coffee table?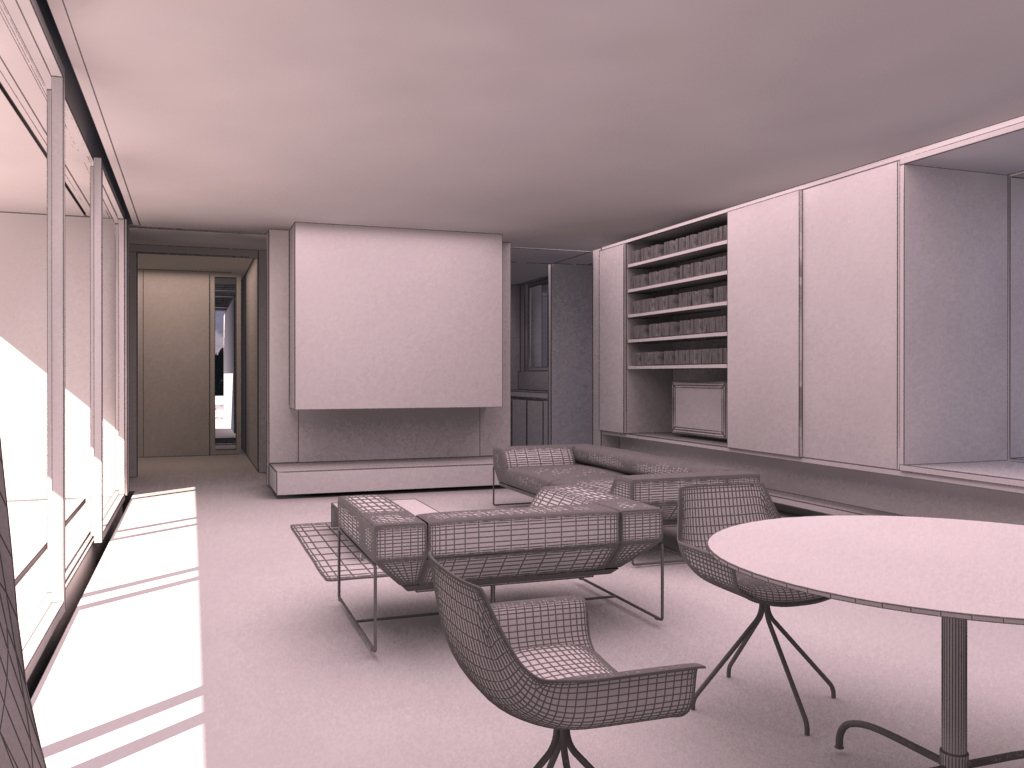
box=[660, 496, 1008, 706]
